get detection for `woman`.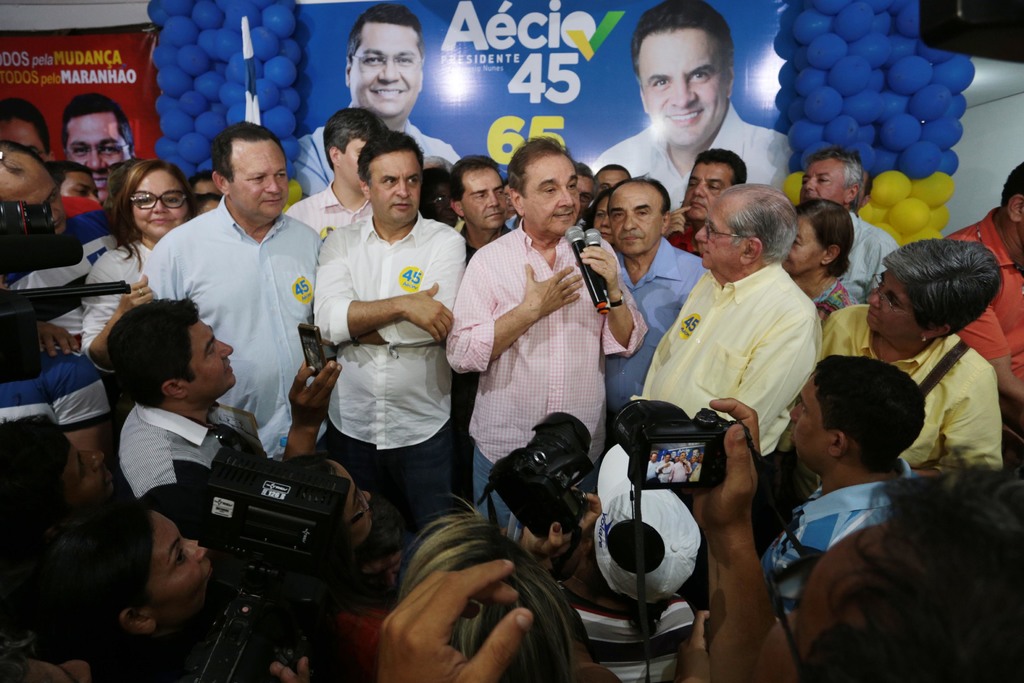
Detection: {"left": 783, "top": 195, "right": 854, "bottom": 333}.
